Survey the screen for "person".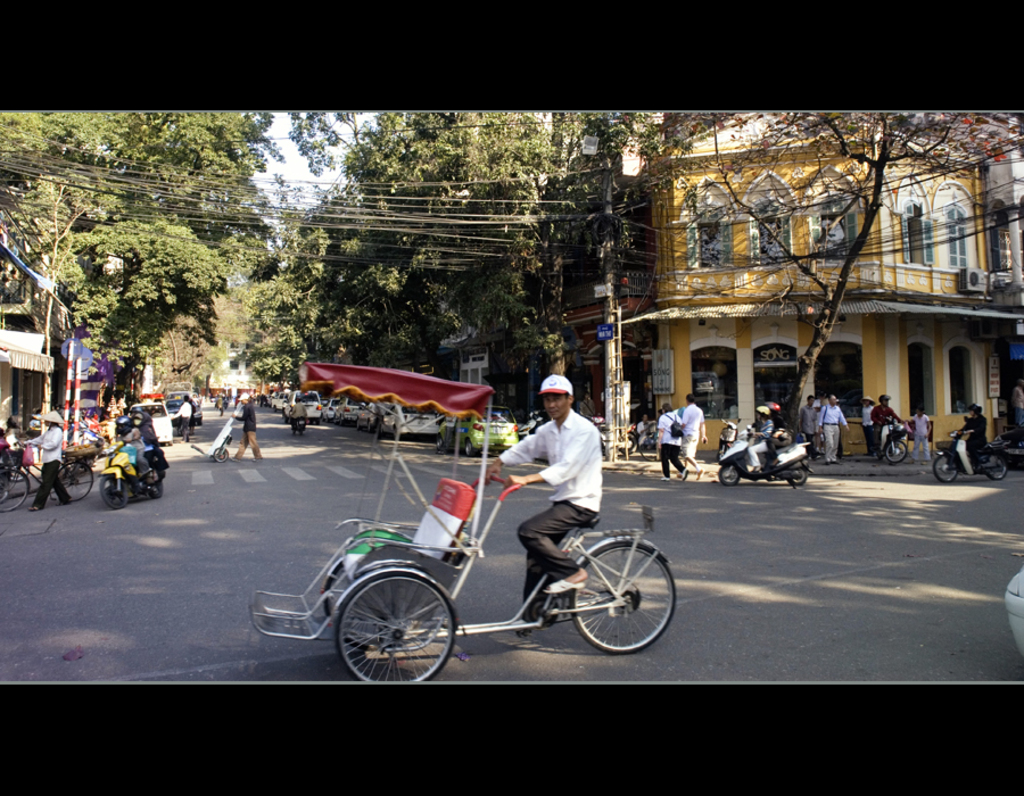
Survey found: [left=748, top=403, right=771, bottom=476].
